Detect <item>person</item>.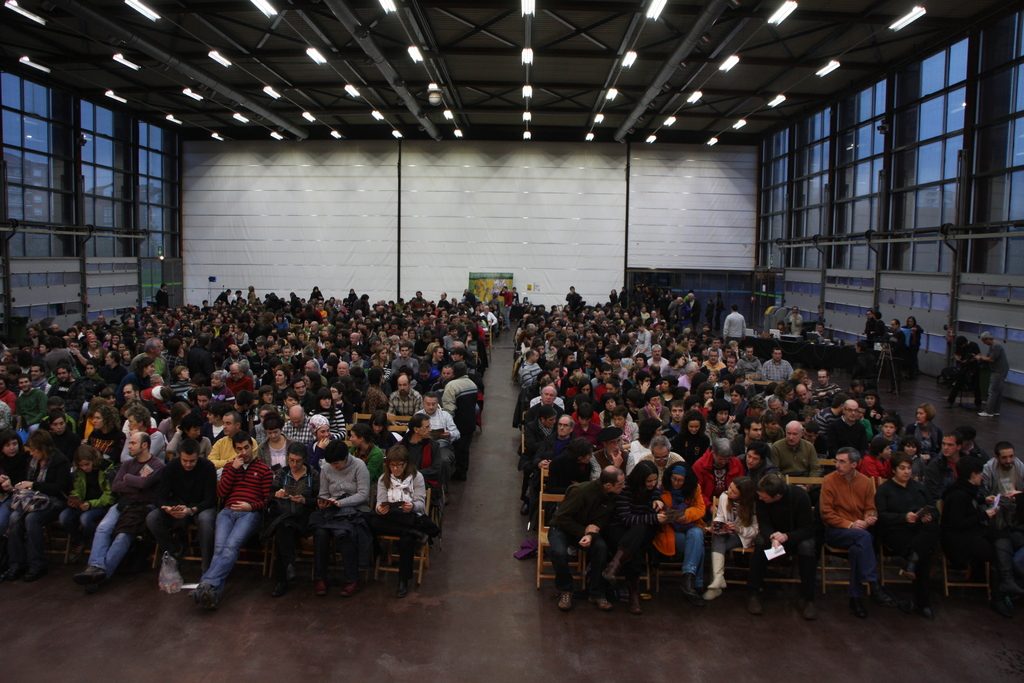
Detected at select_region(21, 372, 44, 436).
